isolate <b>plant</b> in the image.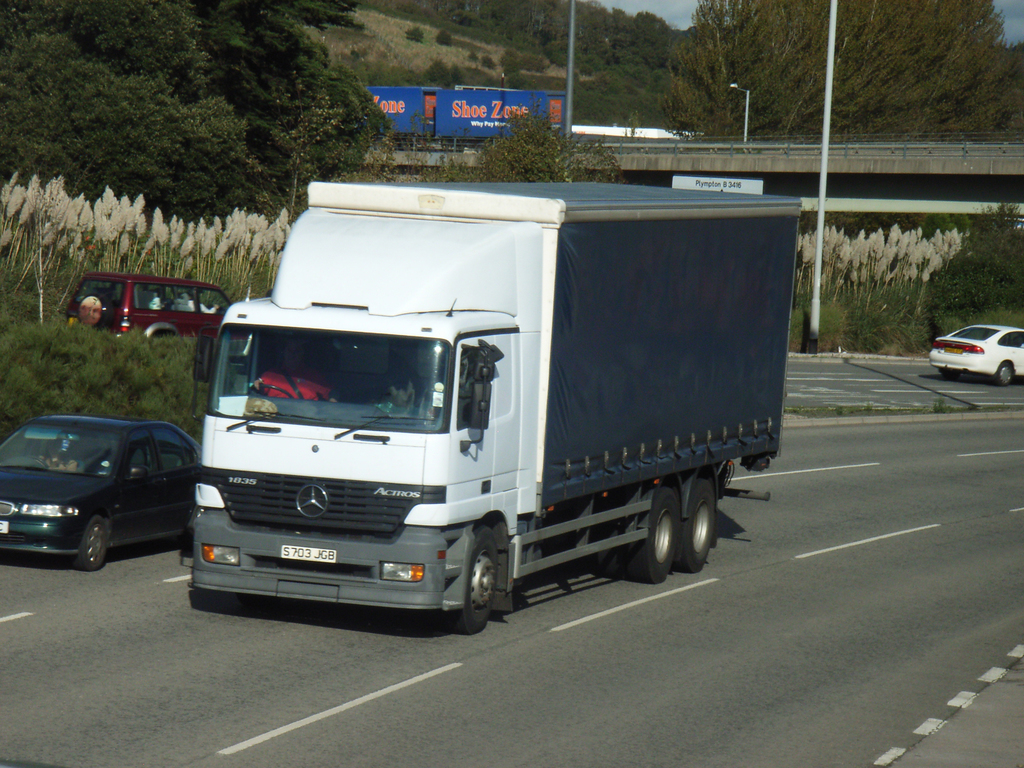
Isolated region: l=0, t=170, r=291, b=322.
